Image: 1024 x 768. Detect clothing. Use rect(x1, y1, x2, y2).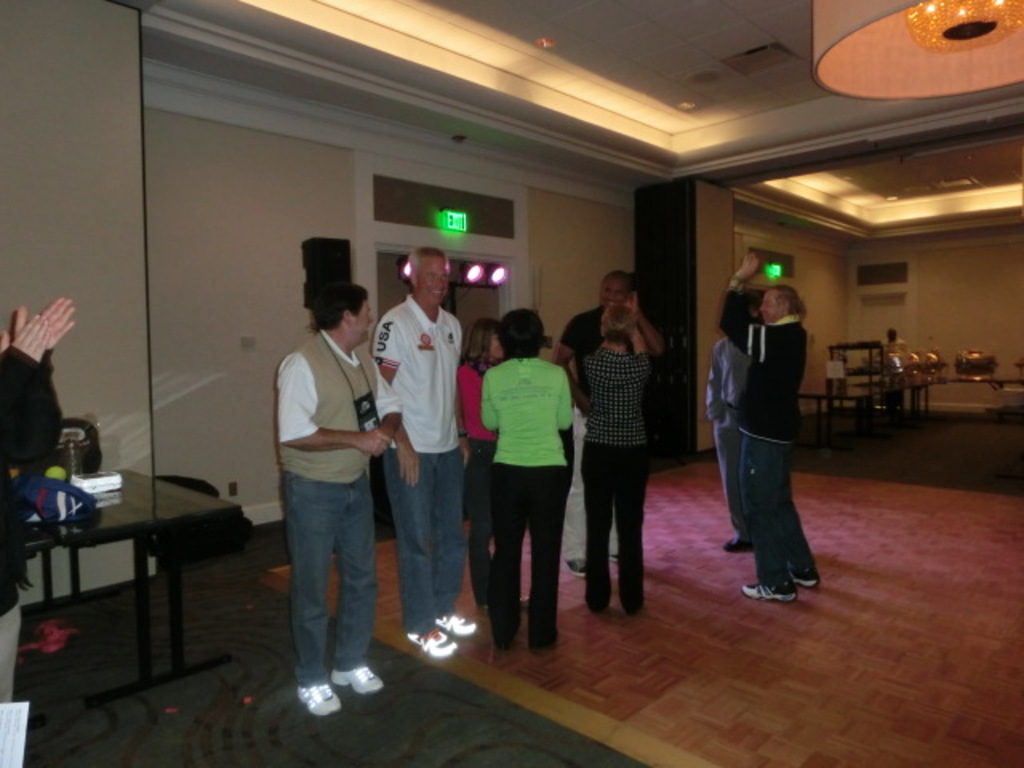
rect(573, 347, 642, 618).
